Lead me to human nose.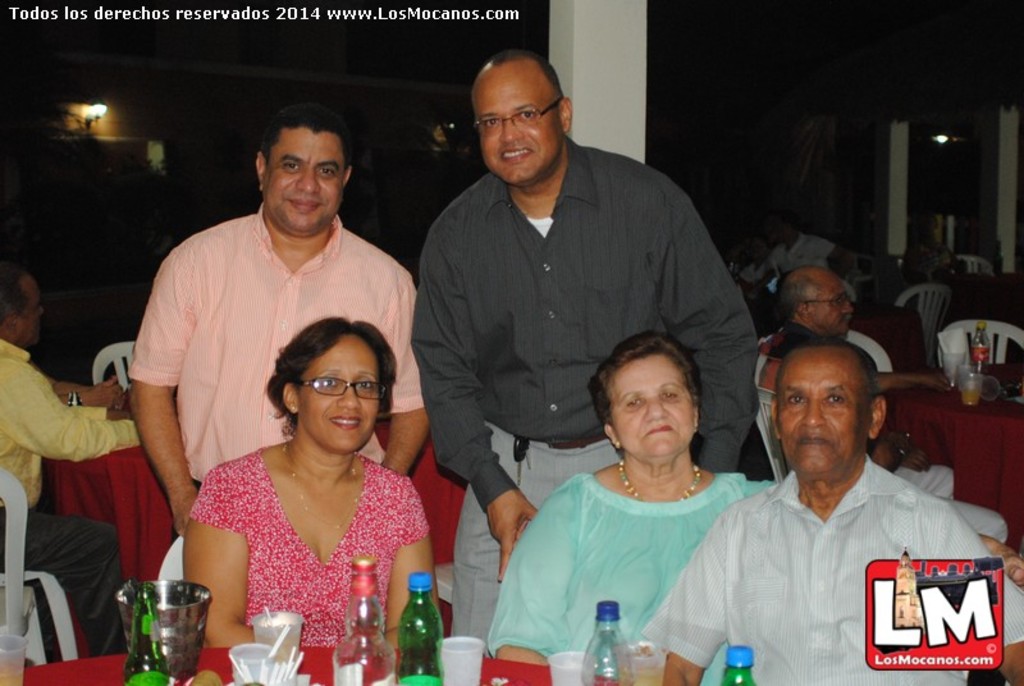
Lead to pyautogui.locateOnScreen(801, 401, 822, 424).
